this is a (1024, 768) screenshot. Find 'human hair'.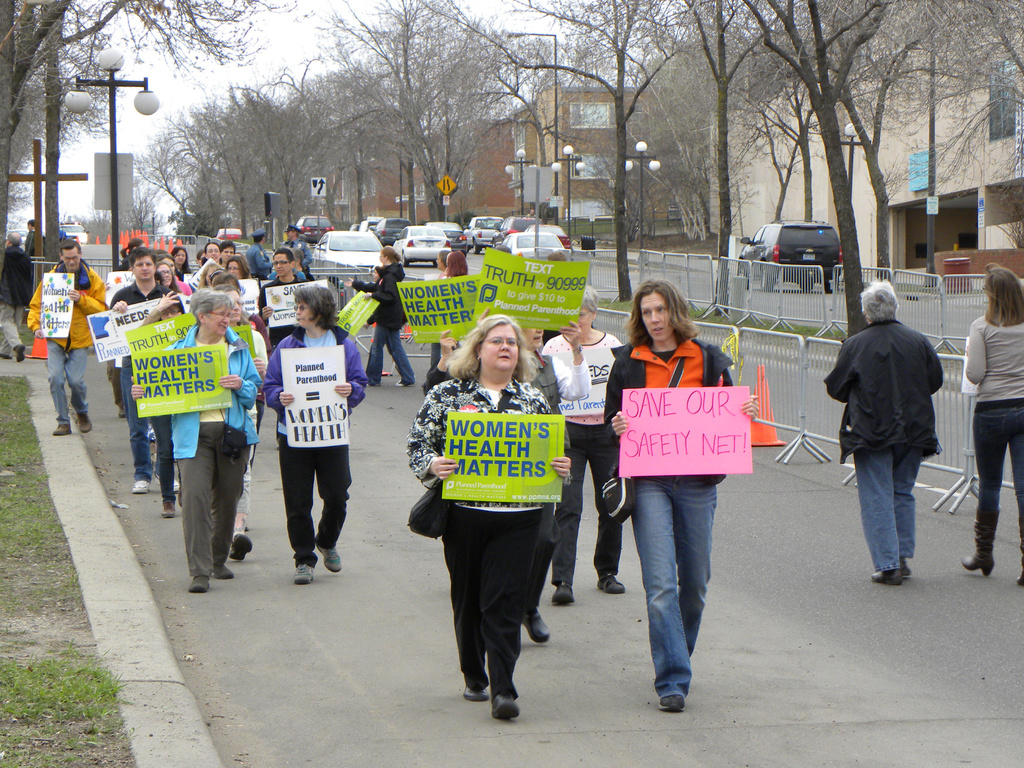
Bounding box: l=156, t=262, r=184, b=292.
